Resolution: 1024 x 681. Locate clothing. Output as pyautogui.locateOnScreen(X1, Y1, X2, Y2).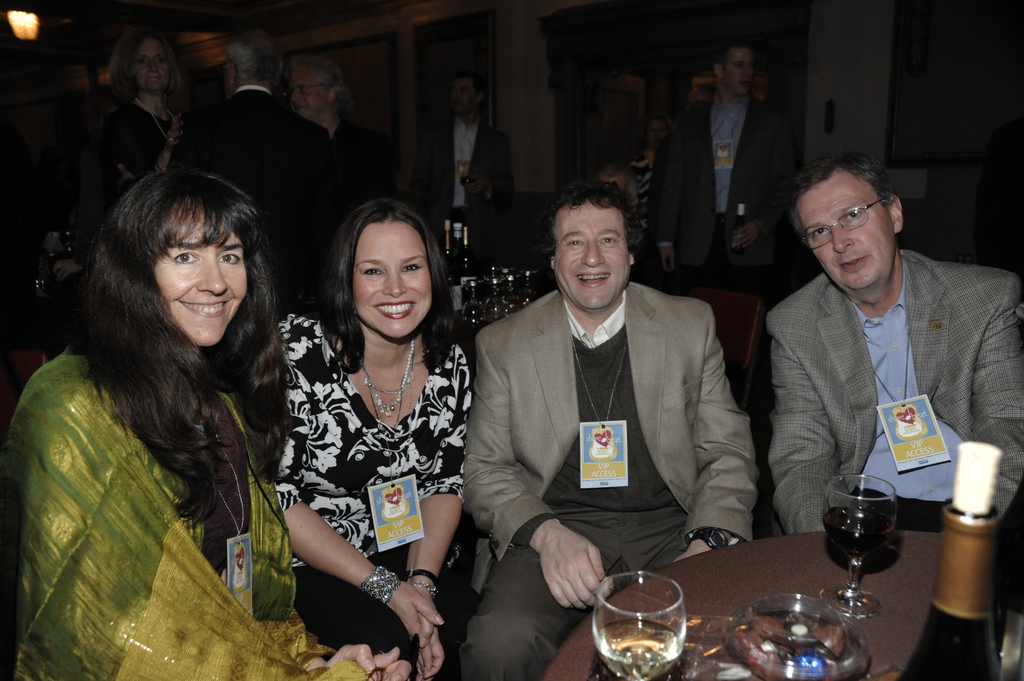
pyautogui.locateOnScreen(169, 88, 340, 314).
